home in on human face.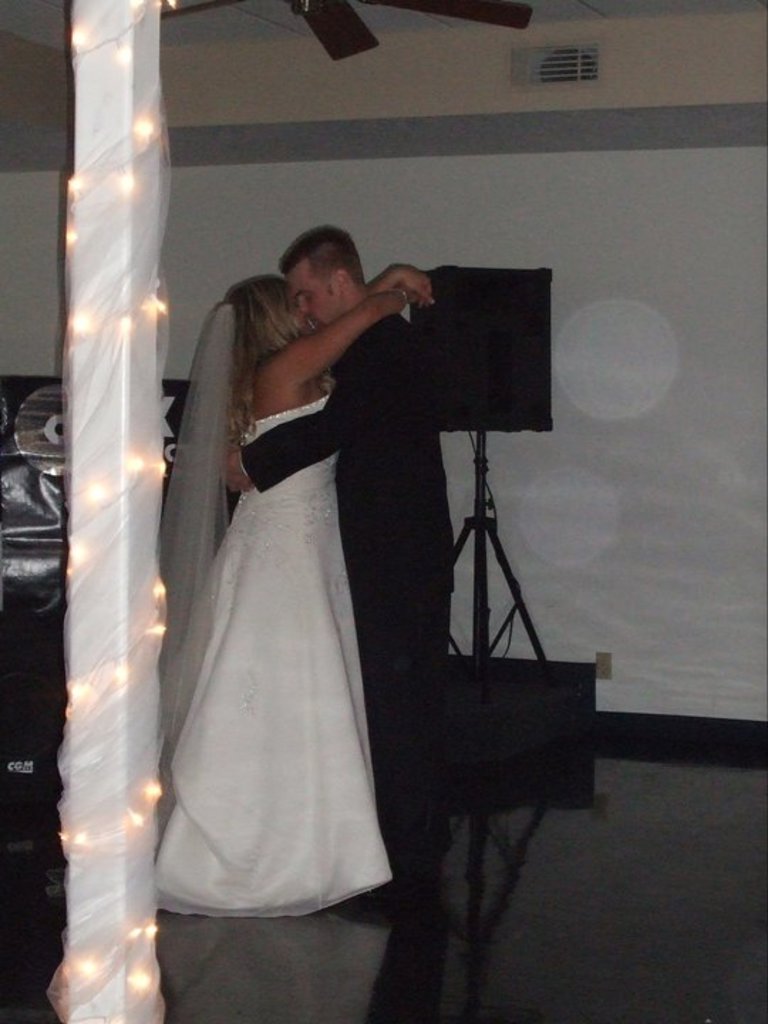
Homed in at (276,290,311,338).
